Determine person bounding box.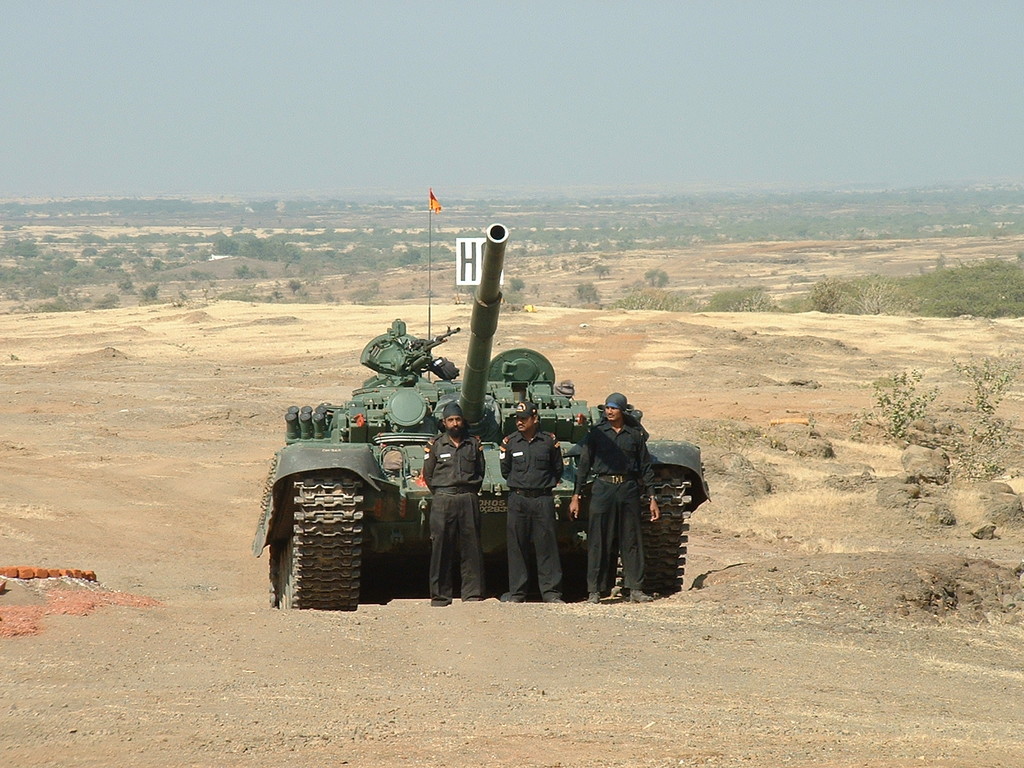
Determined: select_region(497, 401, 564, 601).
